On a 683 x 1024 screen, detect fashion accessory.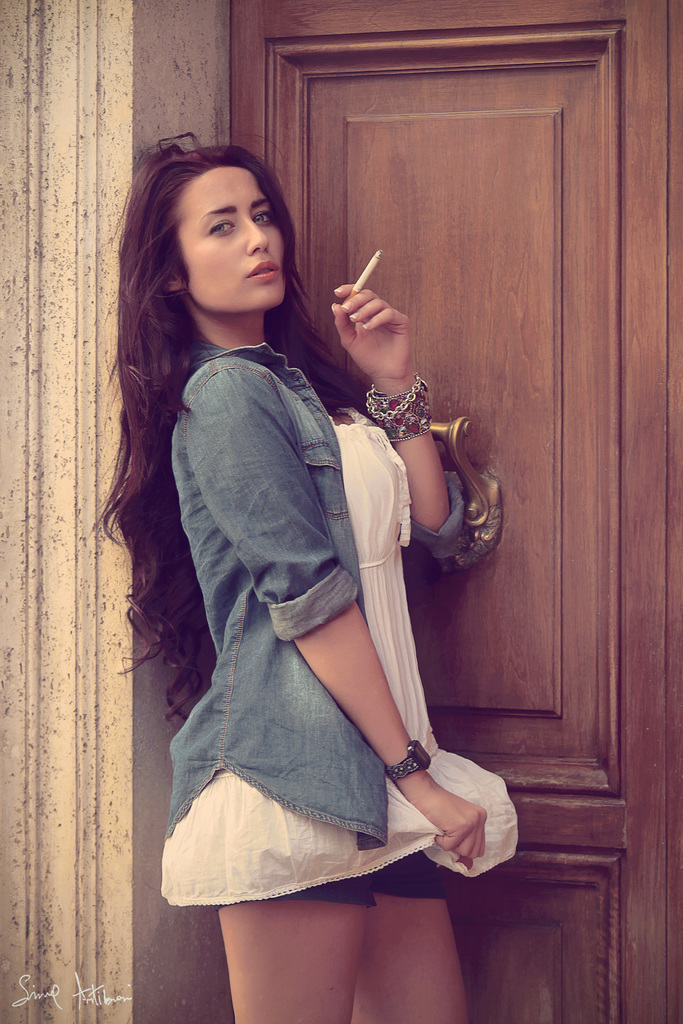
(383, 738, 434, 774).
